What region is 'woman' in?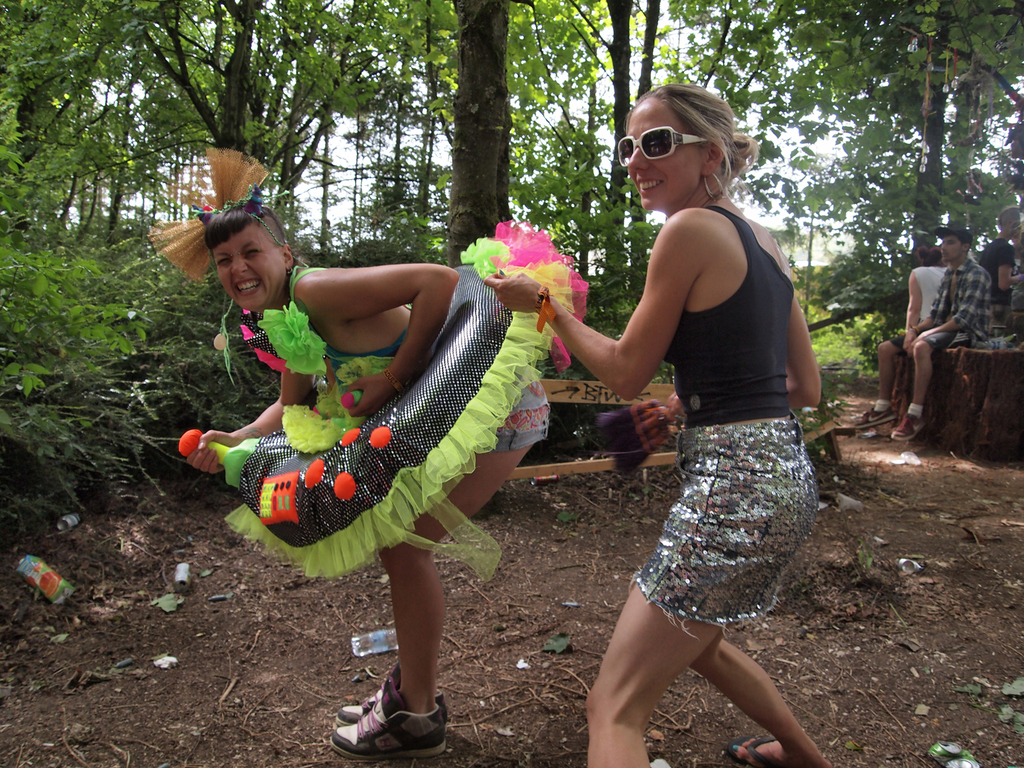
476 80 837 767.
